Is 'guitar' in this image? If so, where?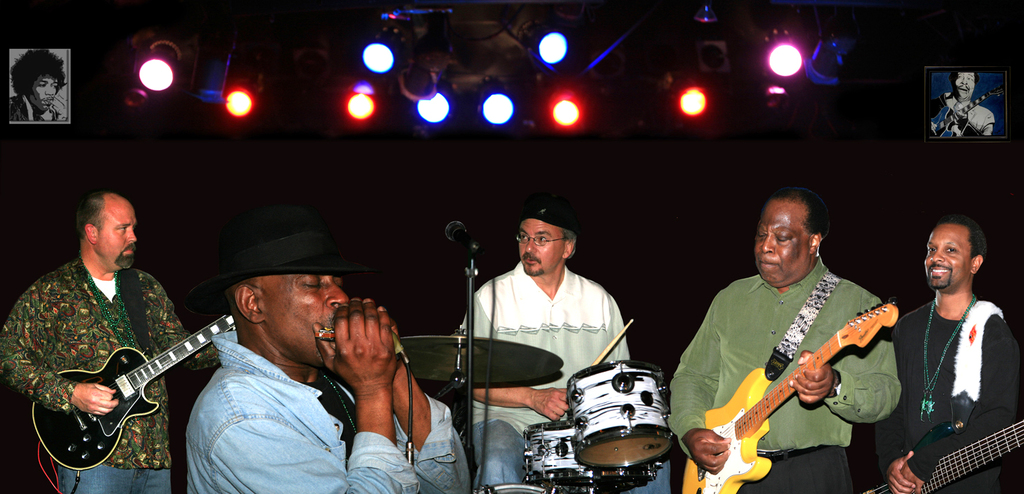
Yes, at 17:294:229:462.
